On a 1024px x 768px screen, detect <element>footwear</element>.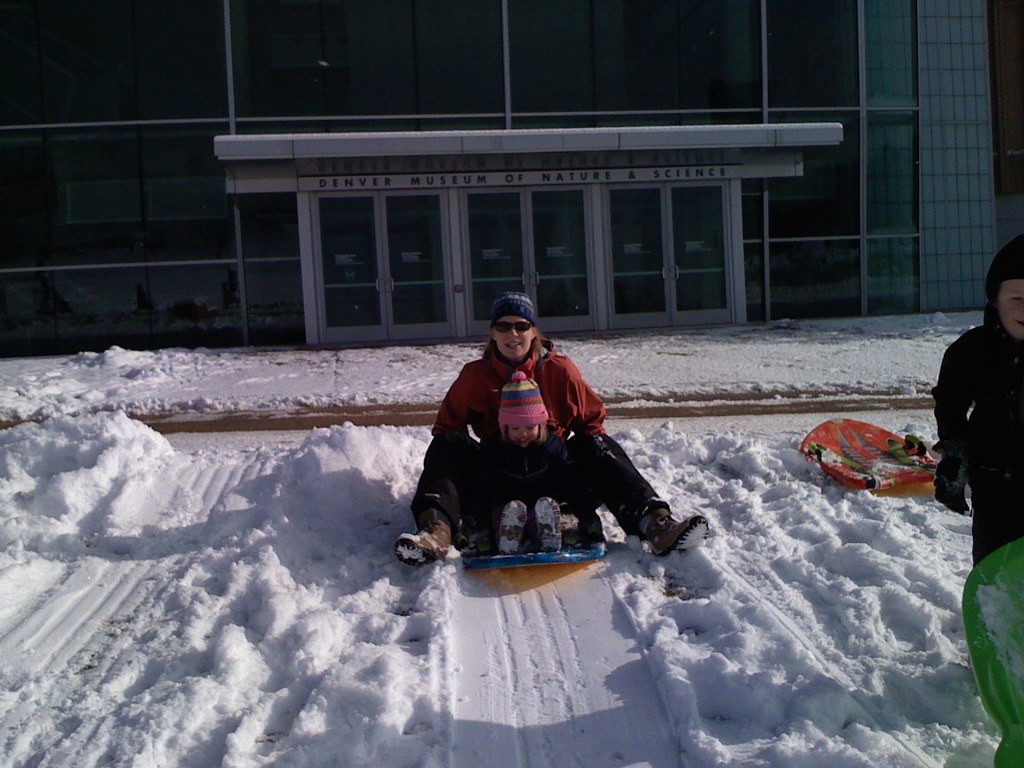
pyautogui.locateOnScreen(497, 500, 527, 554).
